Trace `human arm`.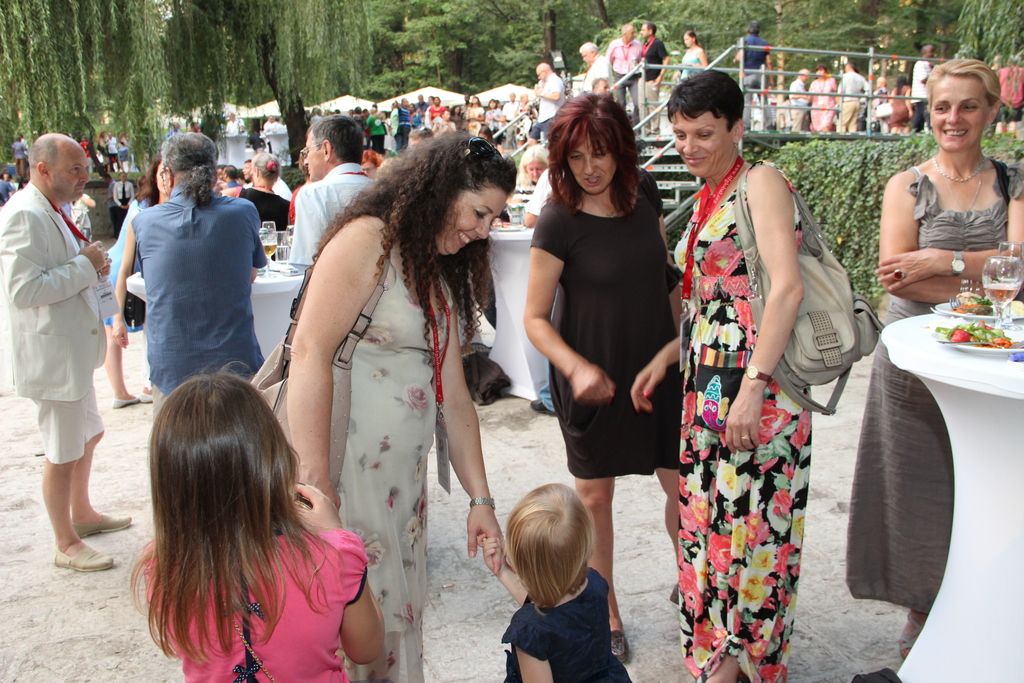
Traced to bbox=[283, 477, 385, 668].
